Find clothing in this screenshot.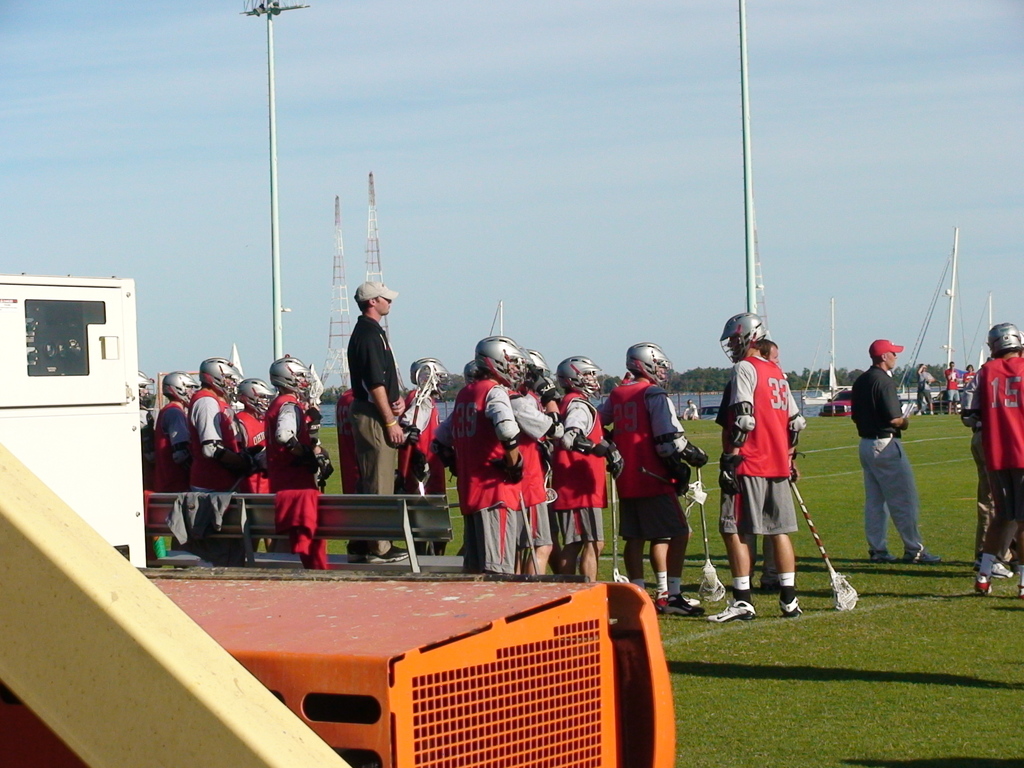
The bounding box for clothing is {"left": 713, "top": 346, "right": 801, "bottom": 550}.
